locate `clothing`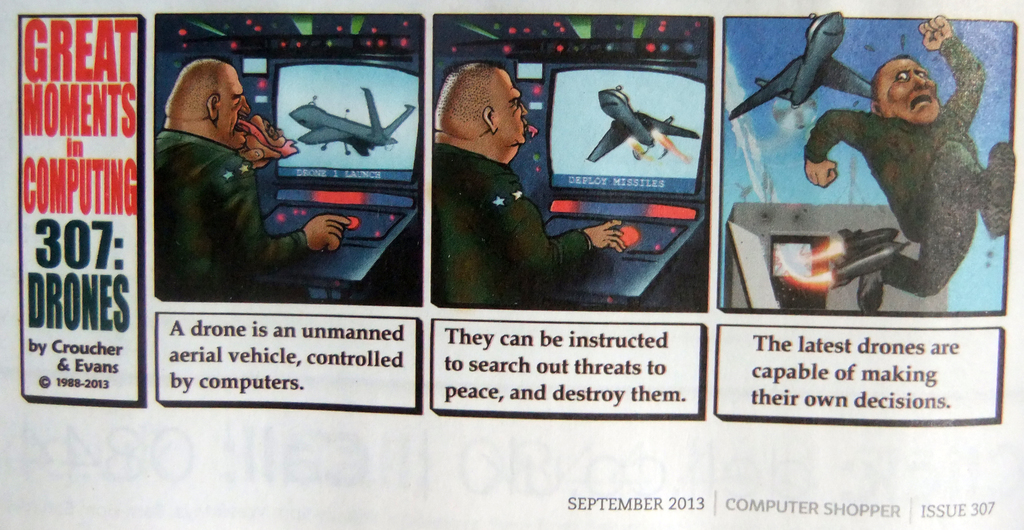
pyautogui.locateOnScreen(435, 140, 594, 311)
